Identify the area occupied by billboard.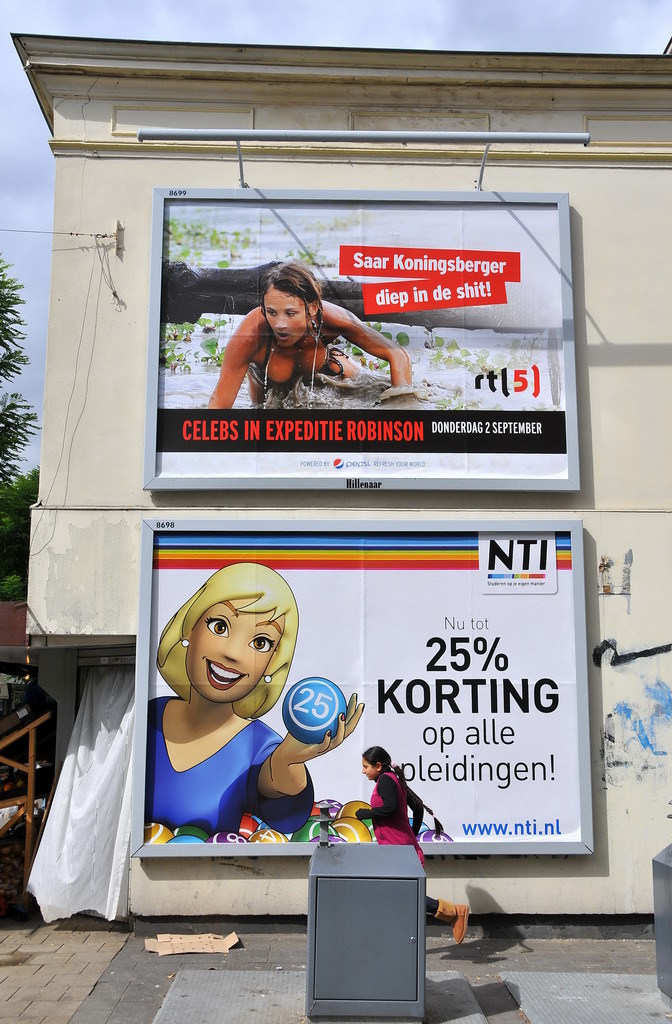
Area: [143,521,603,847].
